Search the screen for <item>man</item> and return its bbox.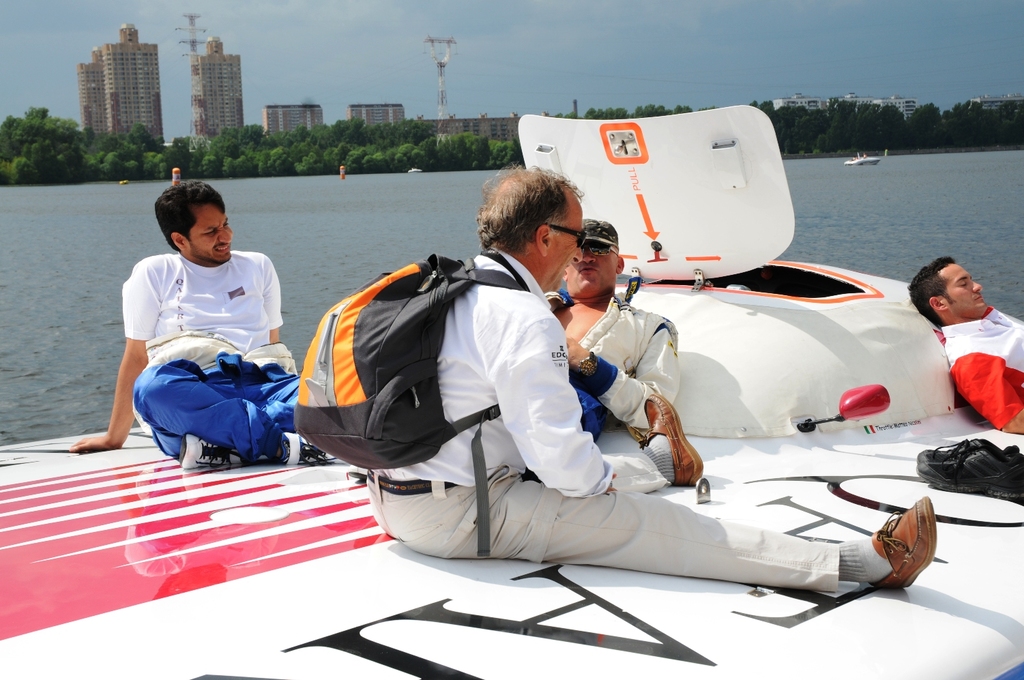
Found: {"left": 107, "top": 183, "right": 311, "bottom": 490}.
